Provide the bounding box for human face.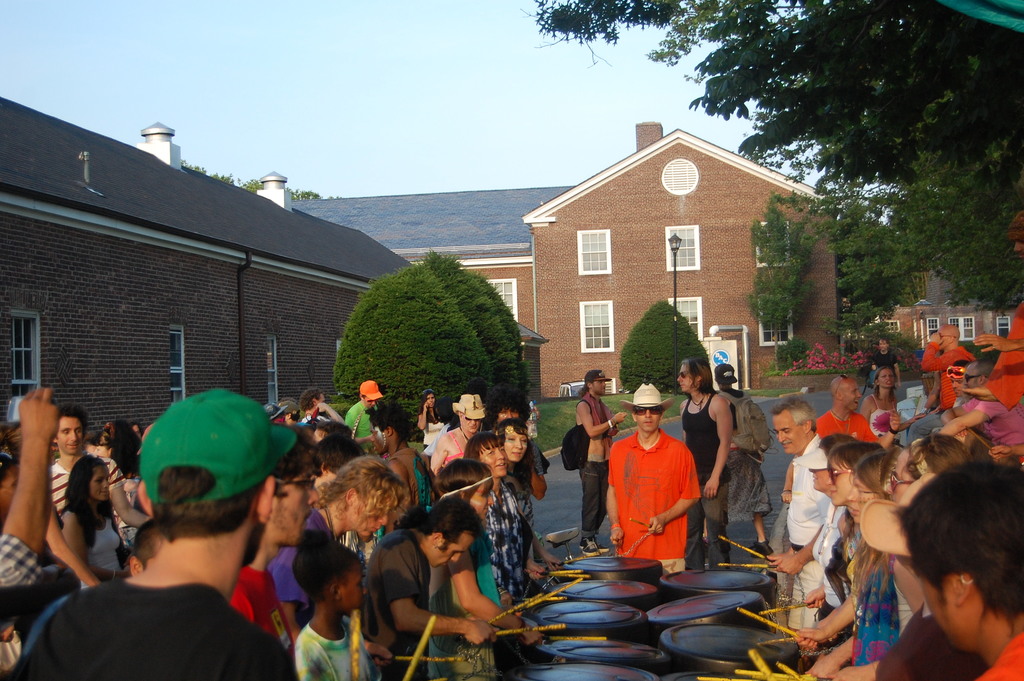
[left=58, top=419, right=84, bottom=450].
